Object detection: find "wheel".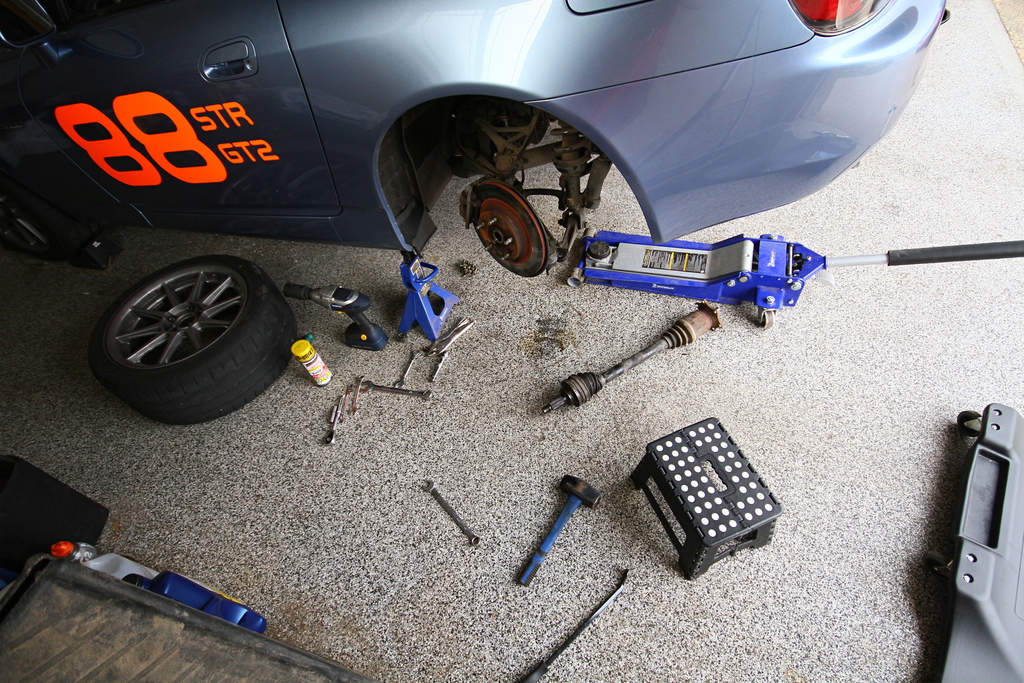
box=[97, 243, 279, 417].
